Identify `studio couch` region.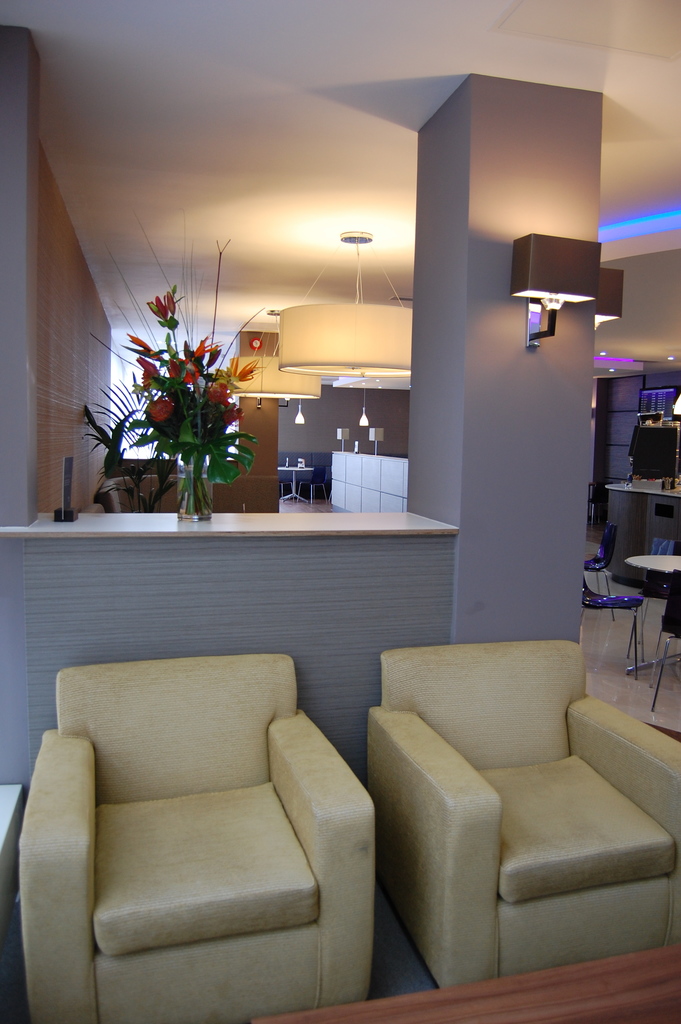
Region: bbox(363, 636, 680, 984).
